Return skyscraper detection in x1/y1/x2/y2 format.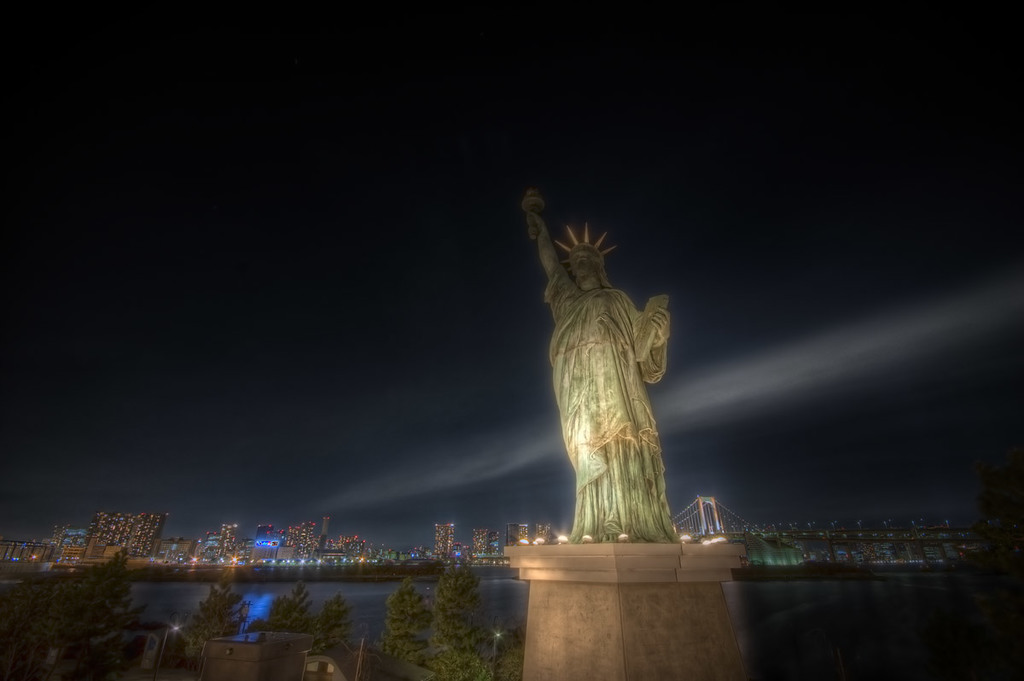
694/494/719/538.
